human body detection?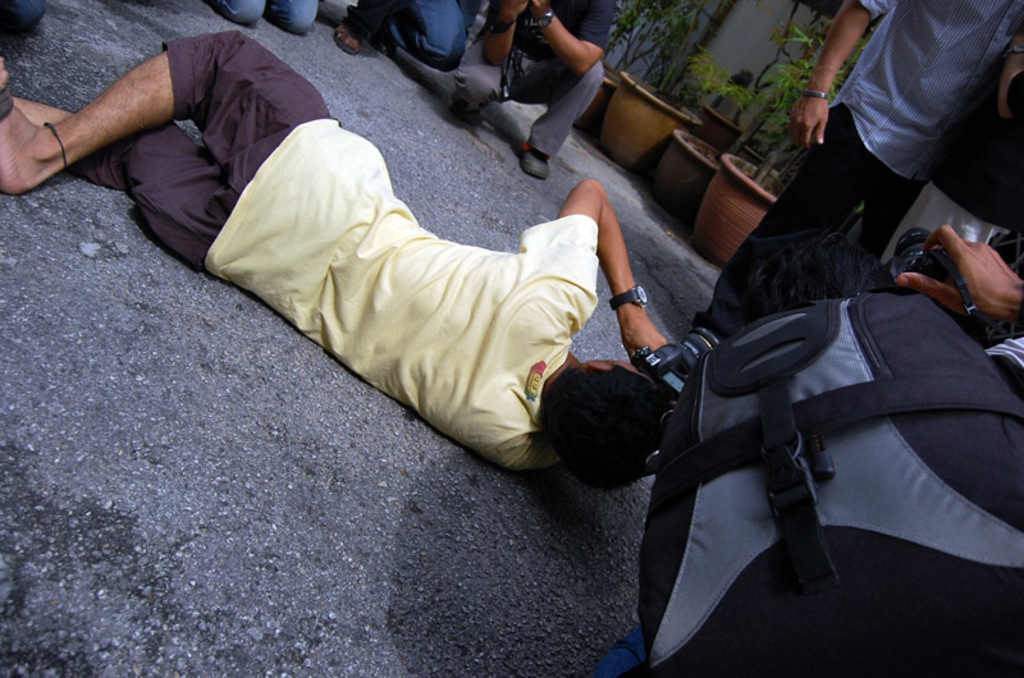
pyautogui.locateOnScreen(677, 0, 1019, 351)
